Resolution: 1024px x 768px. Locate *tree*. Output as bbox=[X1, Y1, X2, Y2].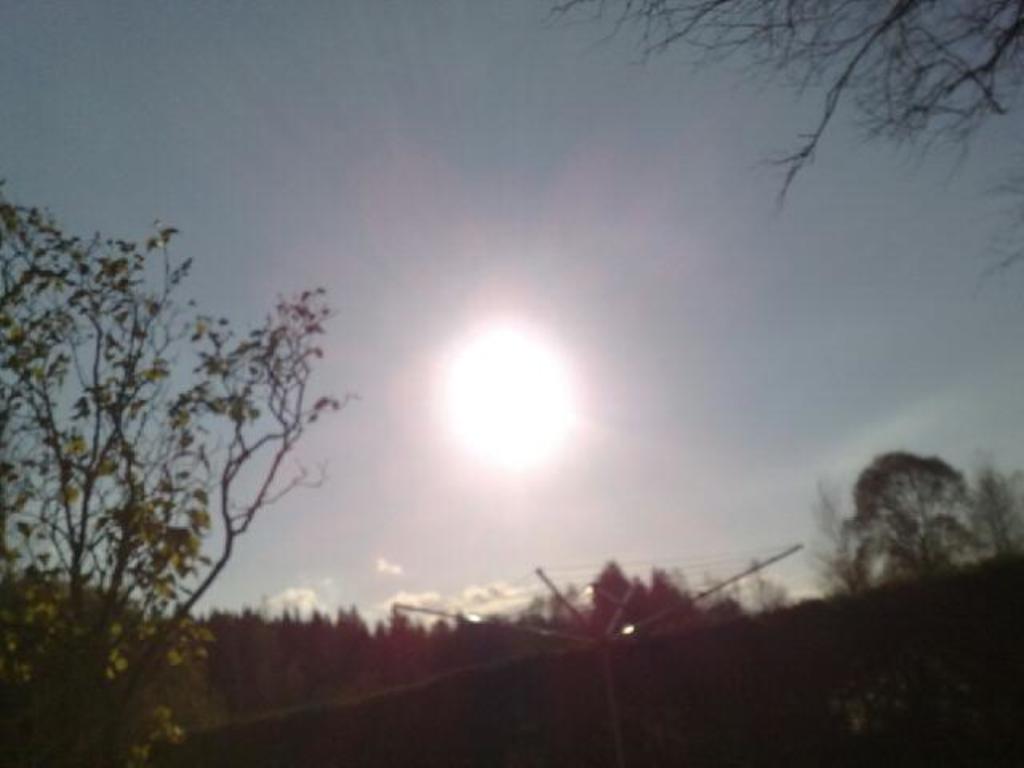
bbox=[846, 448, 986, 574].
